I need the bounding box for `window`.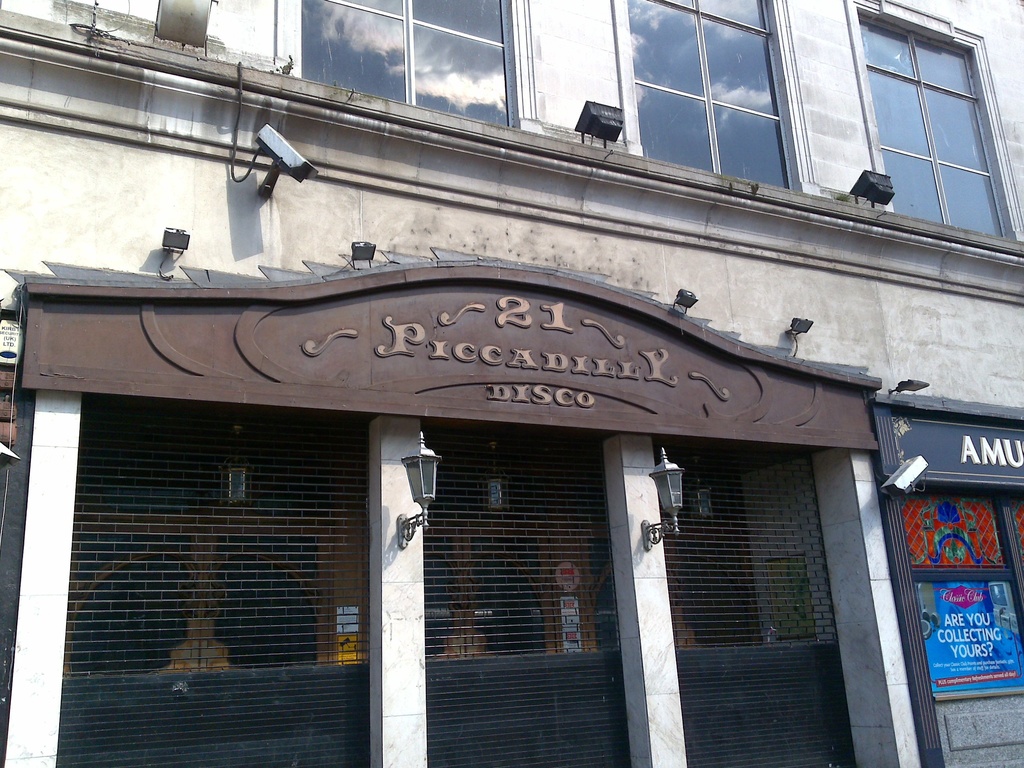
Here it is: Rect(628, 0, 793, 189).
